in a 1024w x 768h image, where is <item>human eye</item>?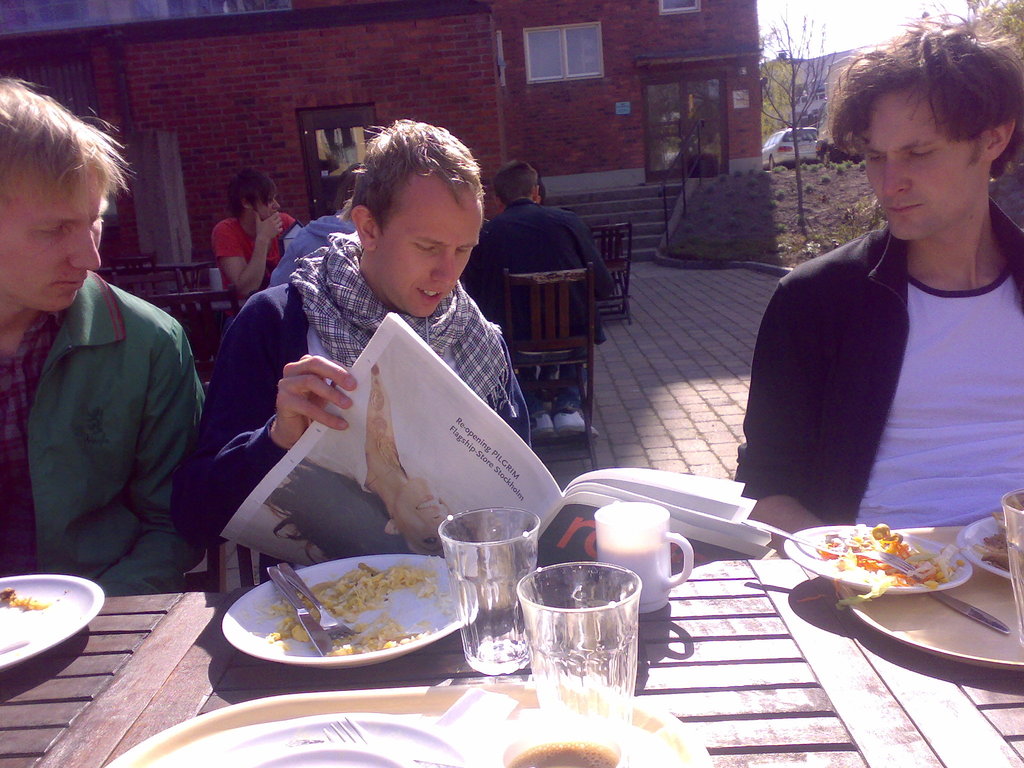
[863,150,884,166].
